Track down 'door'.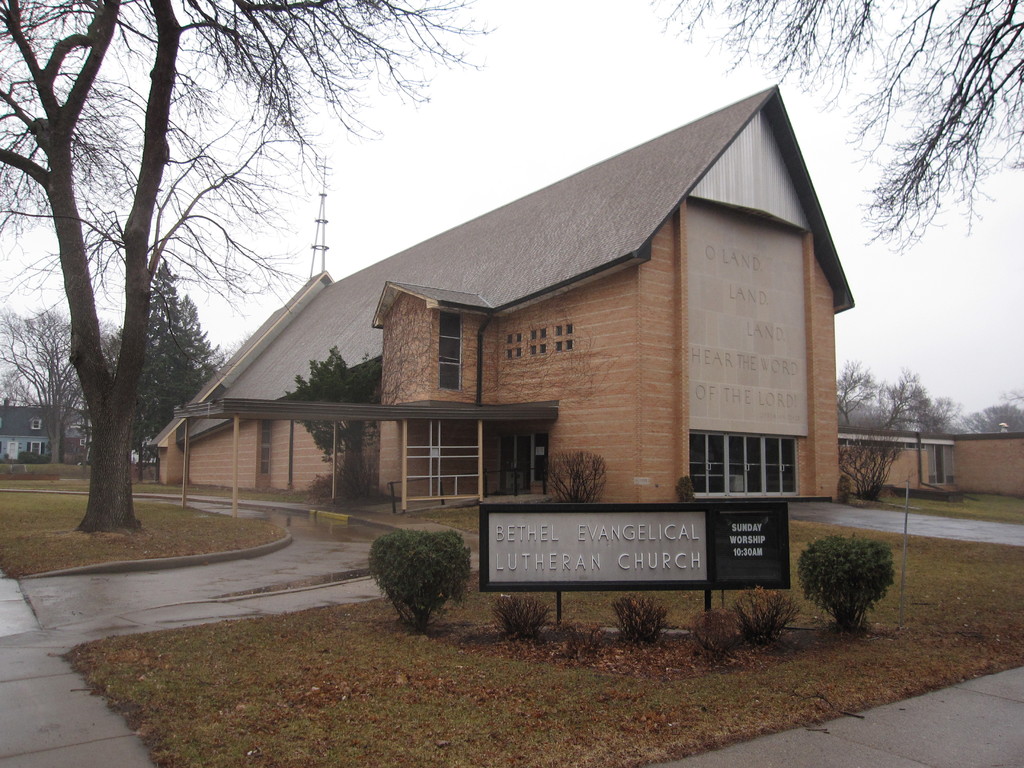
Tracked to <box>494,432,534,494</box>.
